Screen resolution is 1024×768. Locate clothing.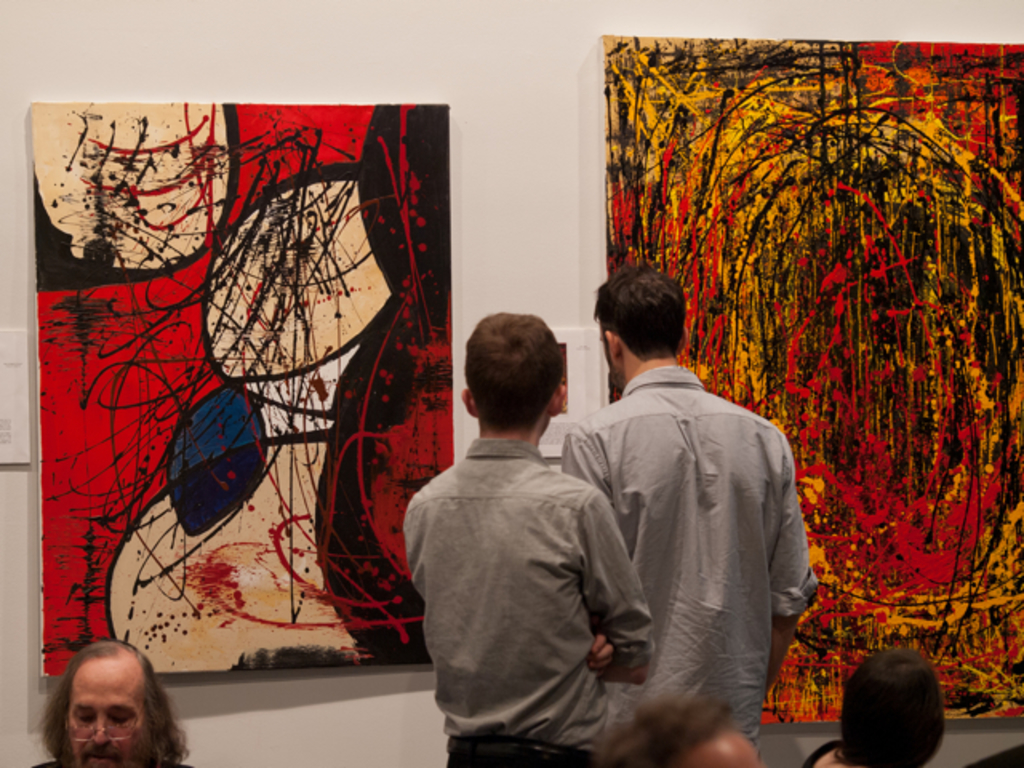
pyautogui.locateOnScreen(392, 435, 651, 766).
